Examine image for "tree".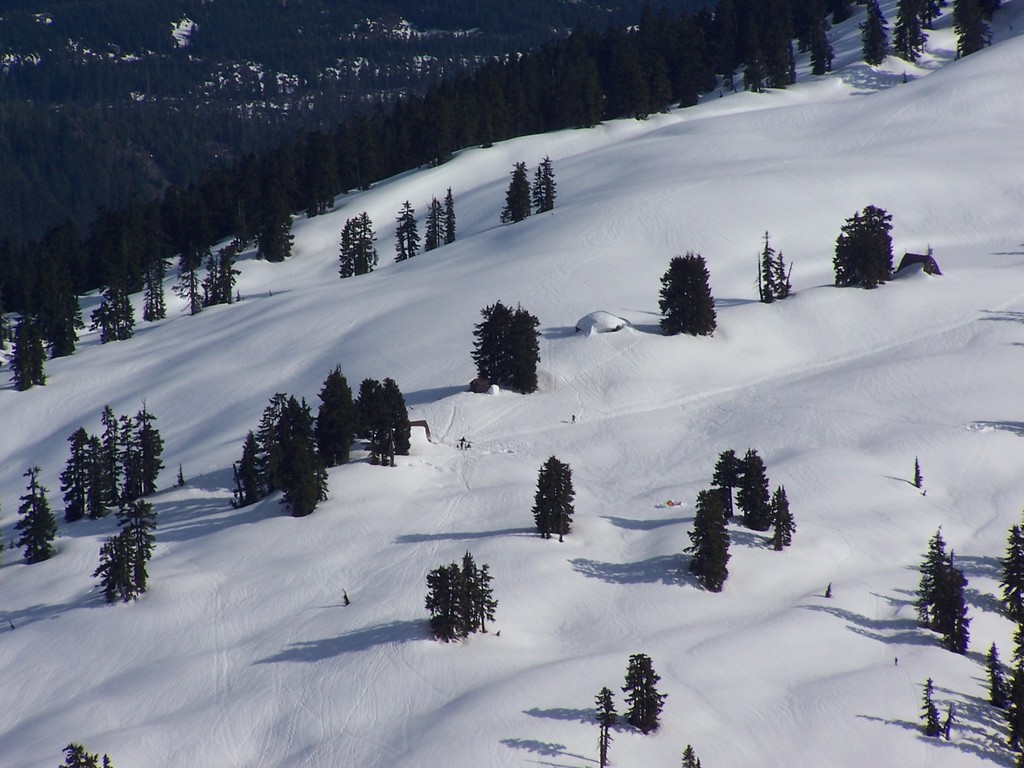
Examination result: [x1=829, y1=204, x2=897, y2=286].
